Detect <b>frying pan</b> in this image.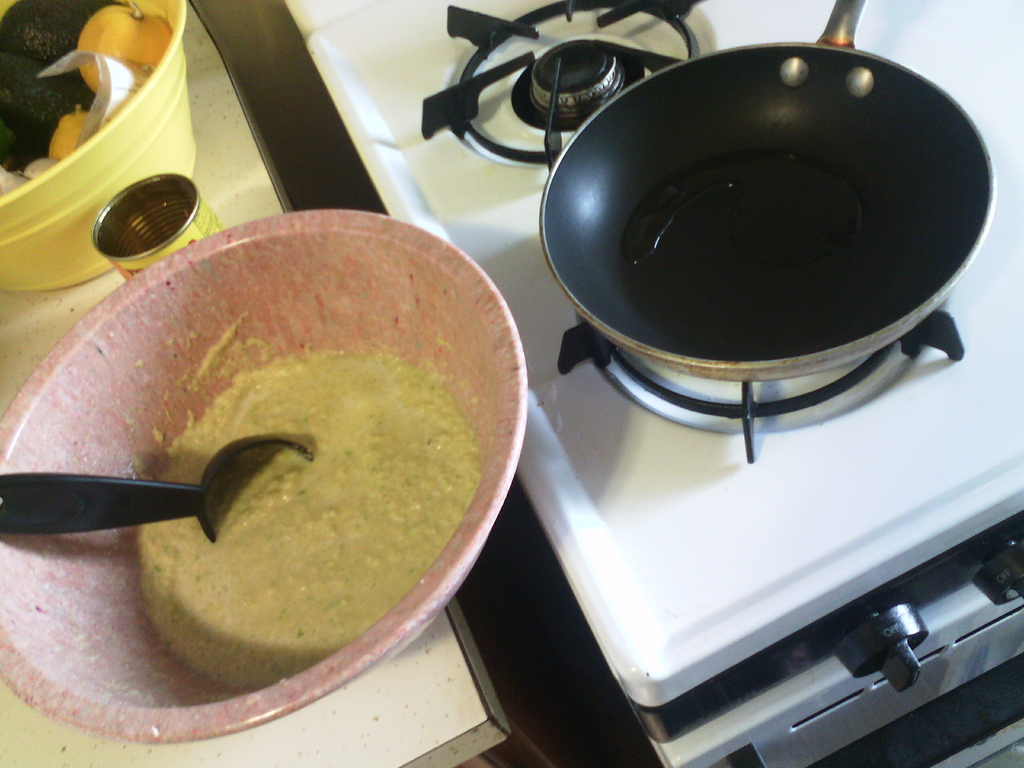
Detection: Rect(546, 0, 996, 380).
